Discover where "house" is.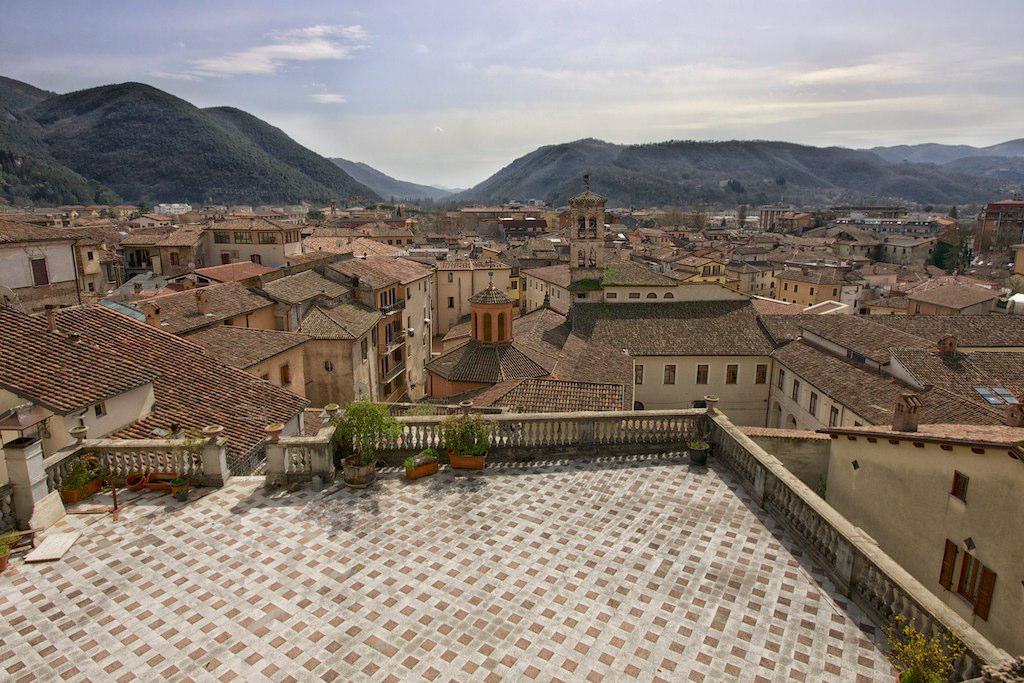
Discovered at x1=249, y1=260, x2=348, y2=303.
